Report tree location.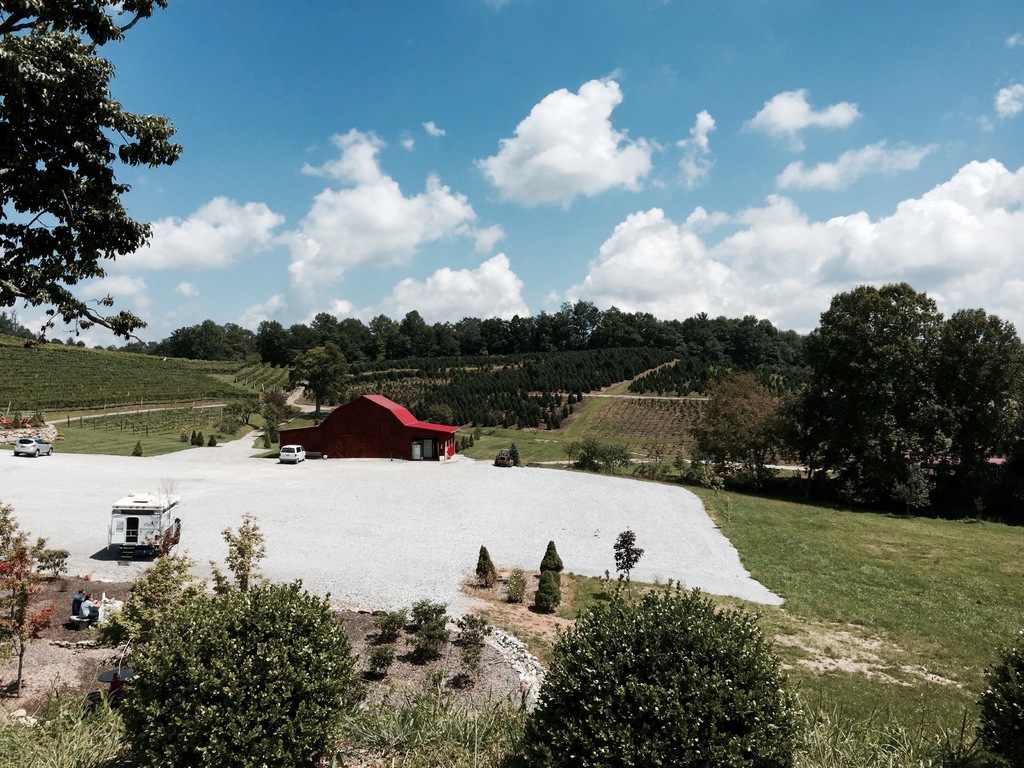
Report: left=478, top=541, right=500, bottom=585.
